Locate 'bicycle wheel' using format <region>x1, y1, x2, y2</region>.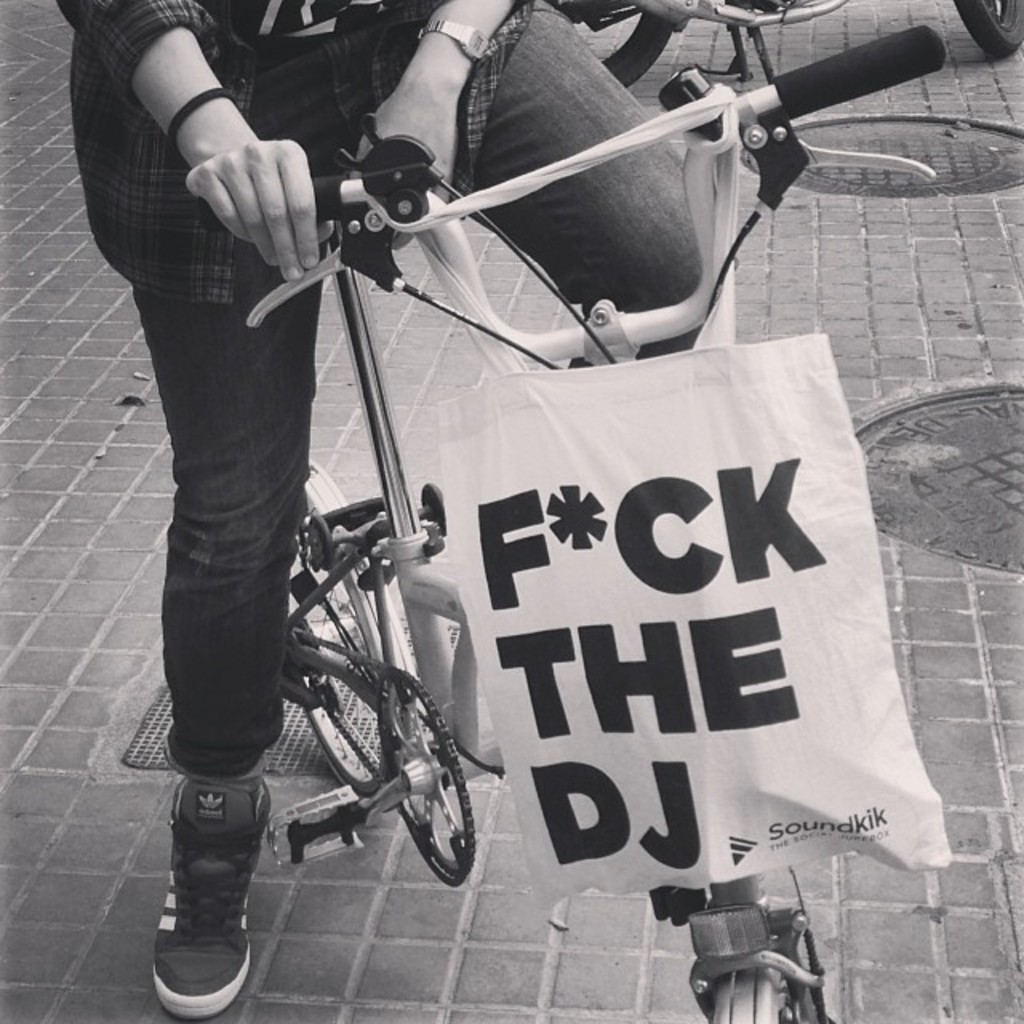
<region>298, 464, 422, 792</region>.
